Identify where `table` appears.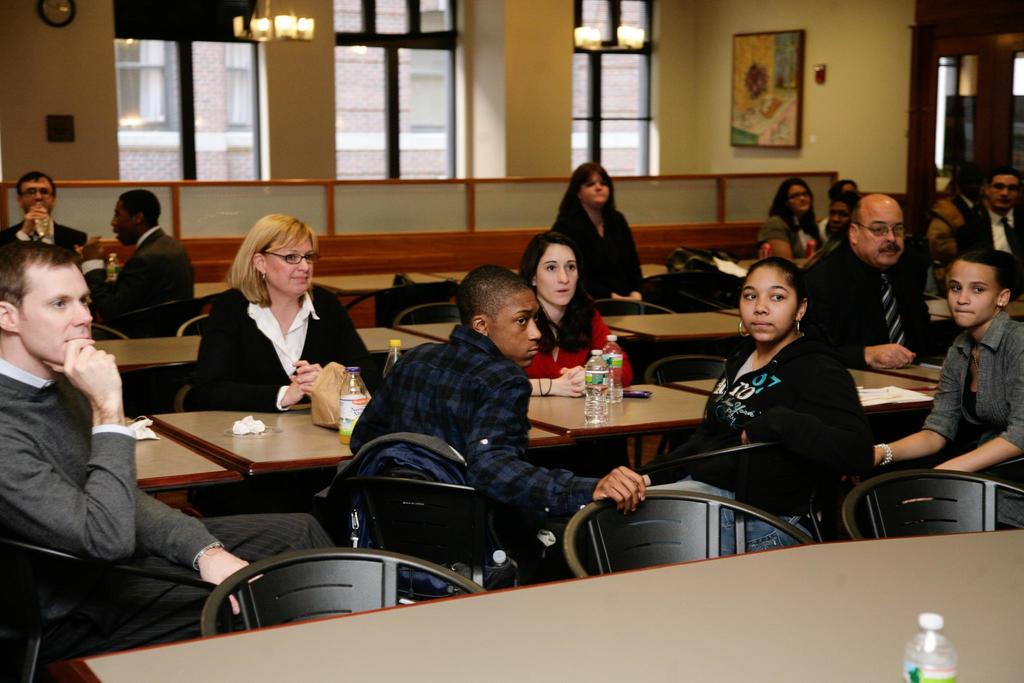
Appears at Rect(728, 252, 805, 288).
